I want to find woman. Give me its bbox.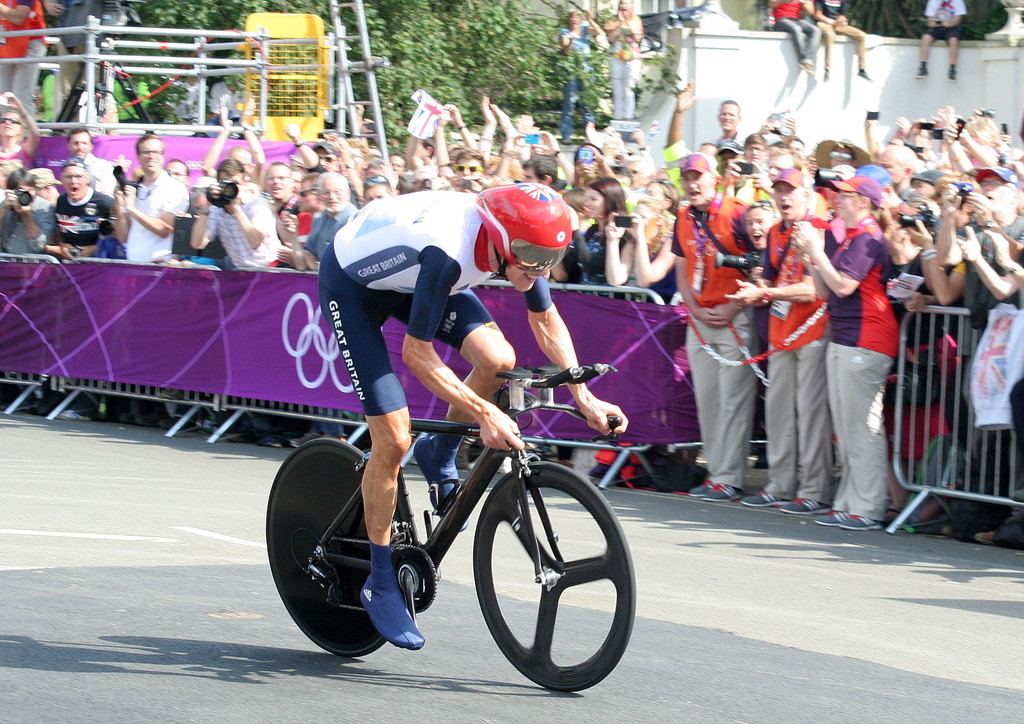
bbox=[557, 8, 605, 143].
